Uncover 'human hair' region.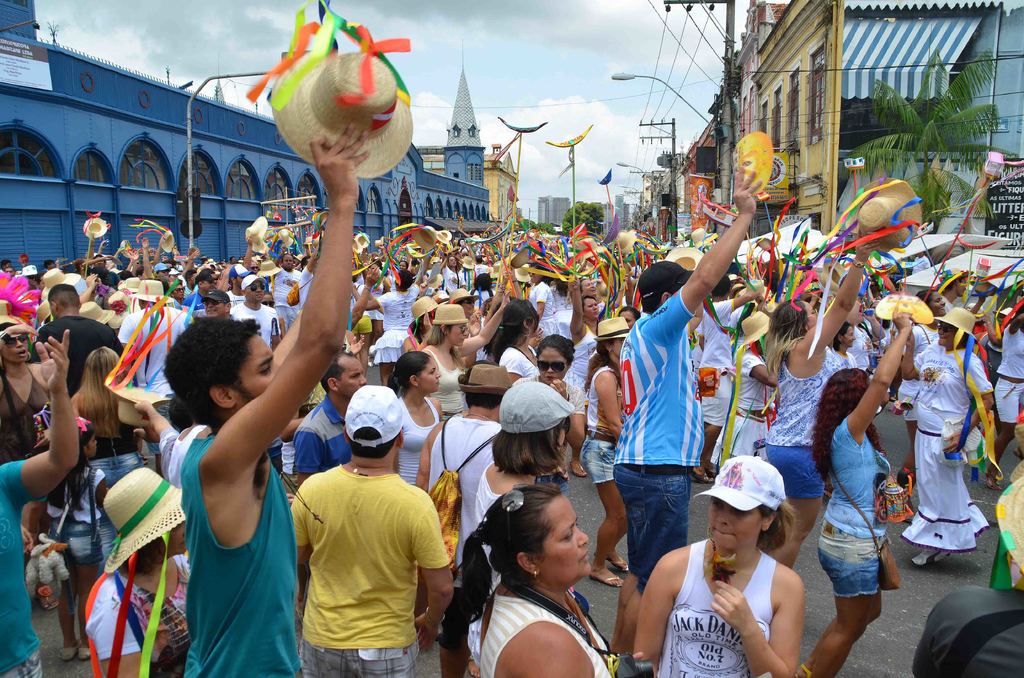
Uncovered: 472, 271, 493, 293.
